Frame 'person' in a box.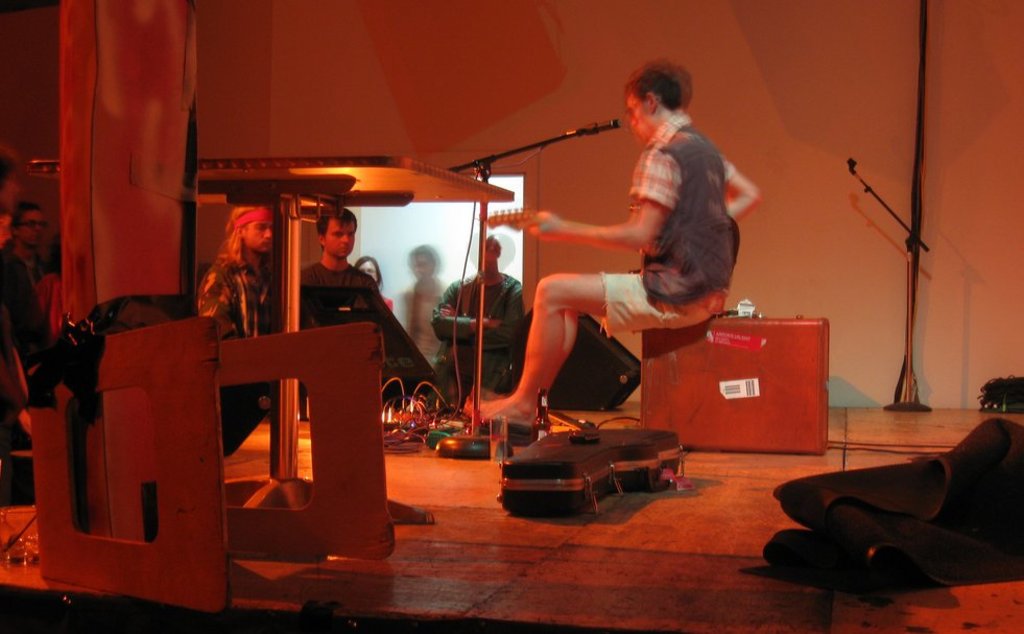
429 237 520 408.
